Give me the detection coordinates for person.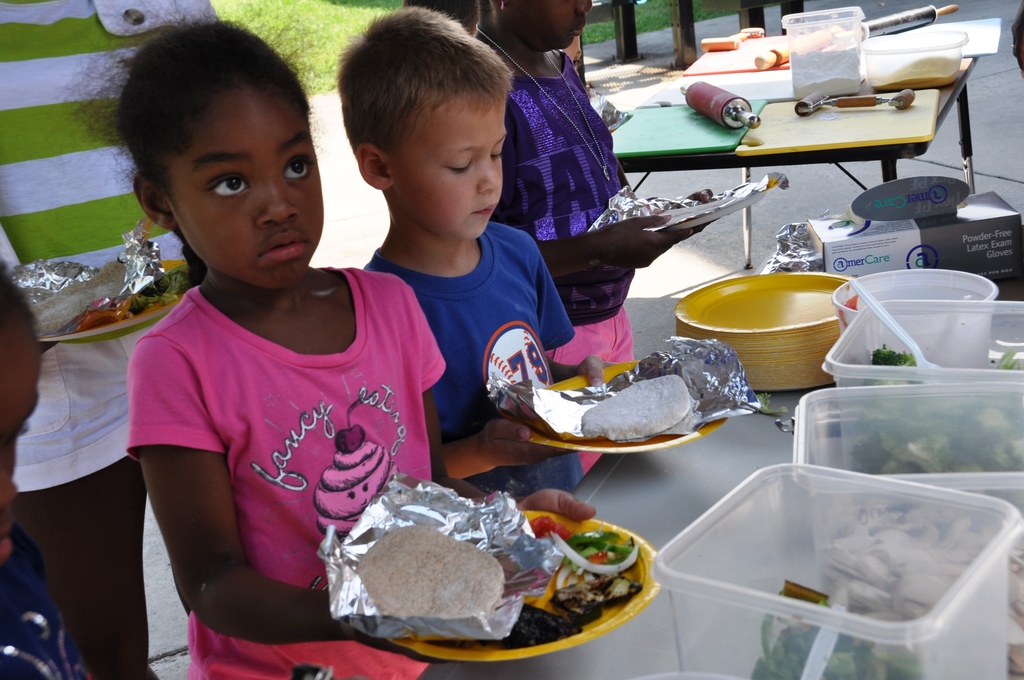
bbox=[470, 0, 719, 474].
